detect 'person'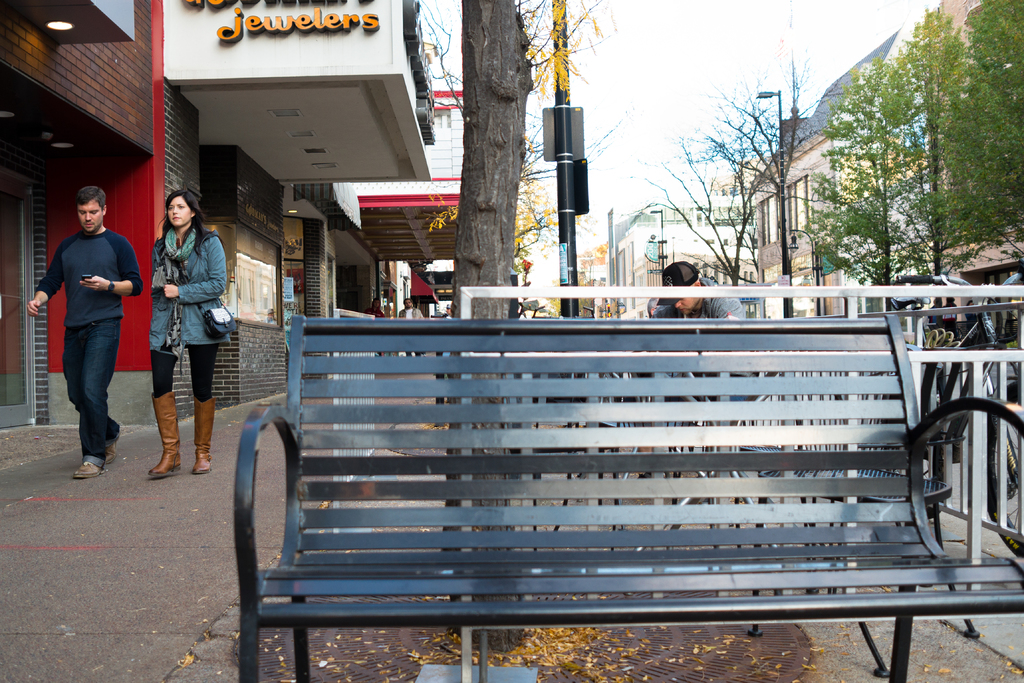
BBox(649, 256, 749, 323)
